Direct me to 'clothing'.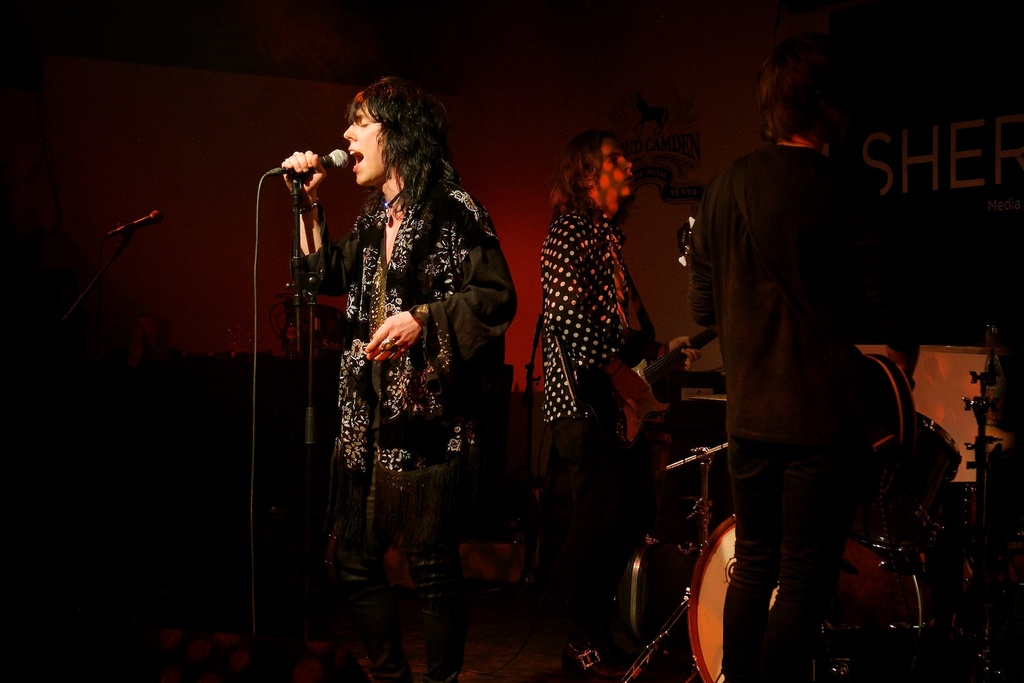
Direction: pyautogui.locateOnScreen(538, 204, 651, 674).
